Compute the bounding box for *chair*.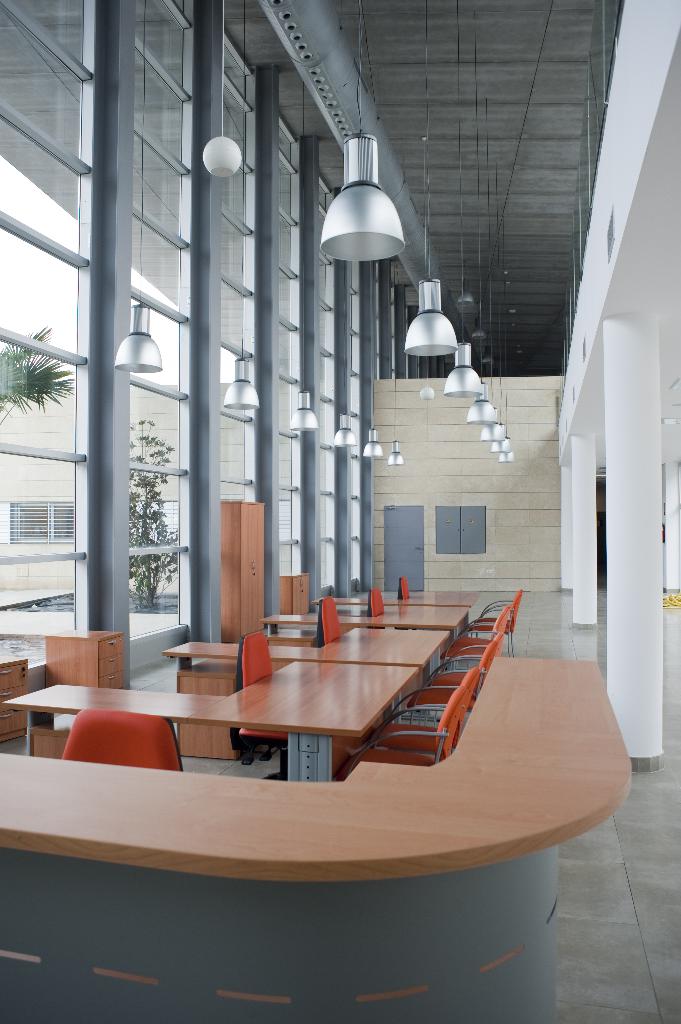
Rect(373, 666, 478, 758).
